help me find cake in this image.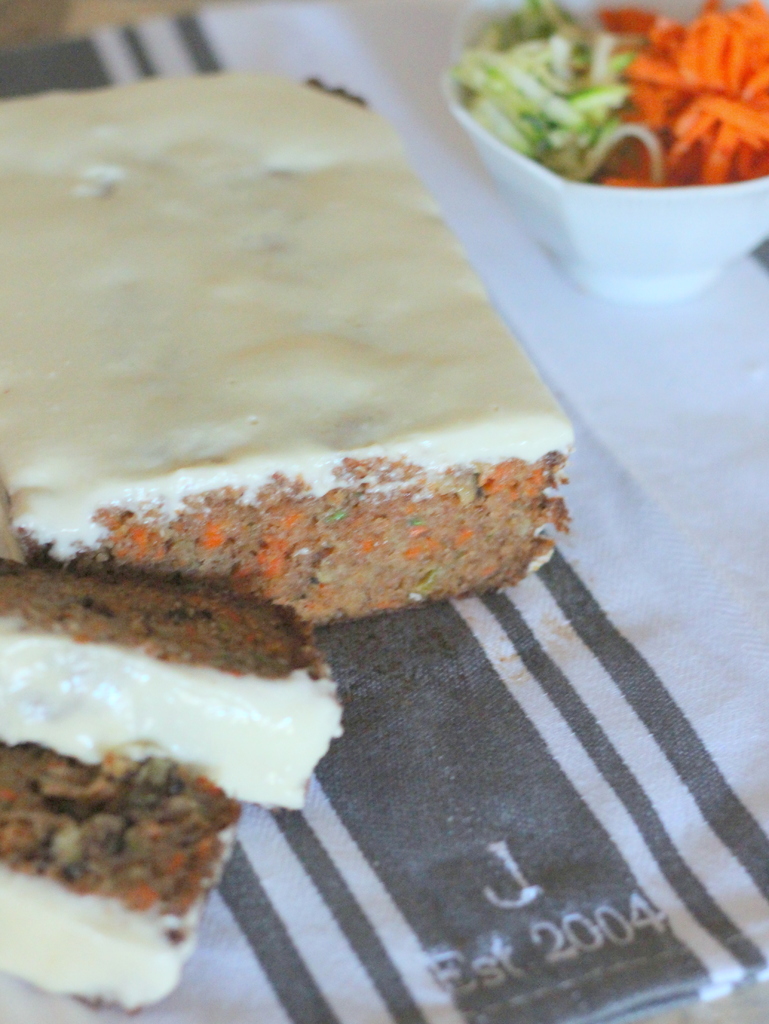
Found it: left=0, top=562, right=345, bottom=807.
